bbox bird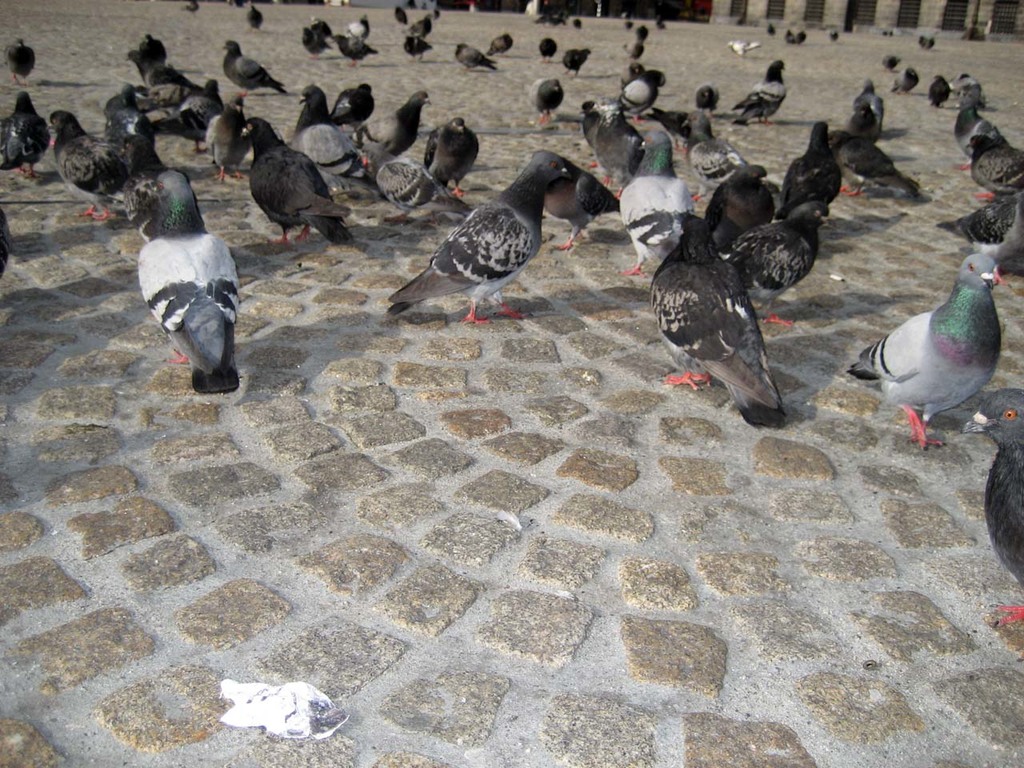
rect(551, 13, 566, 26)
